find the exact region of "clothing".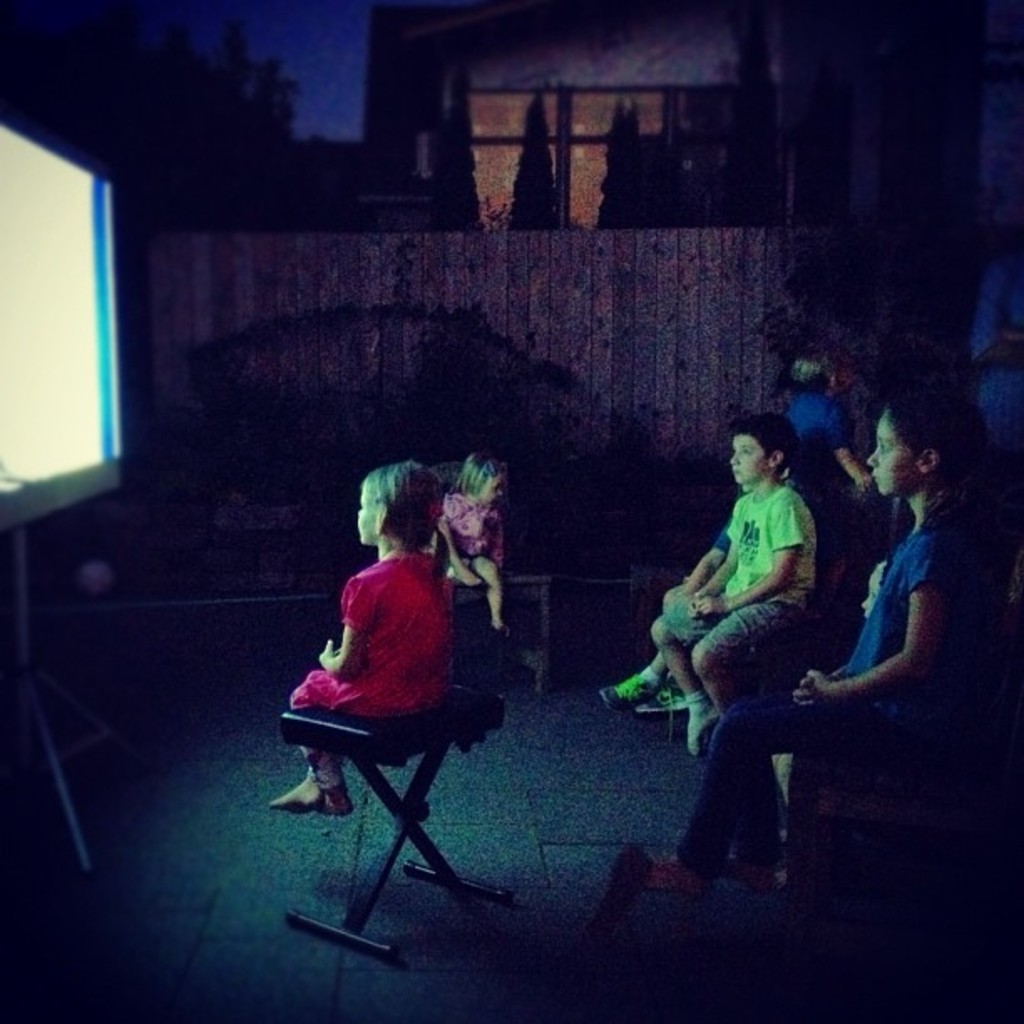
Exact region: <region>813, 507, 952, 850</region>.
